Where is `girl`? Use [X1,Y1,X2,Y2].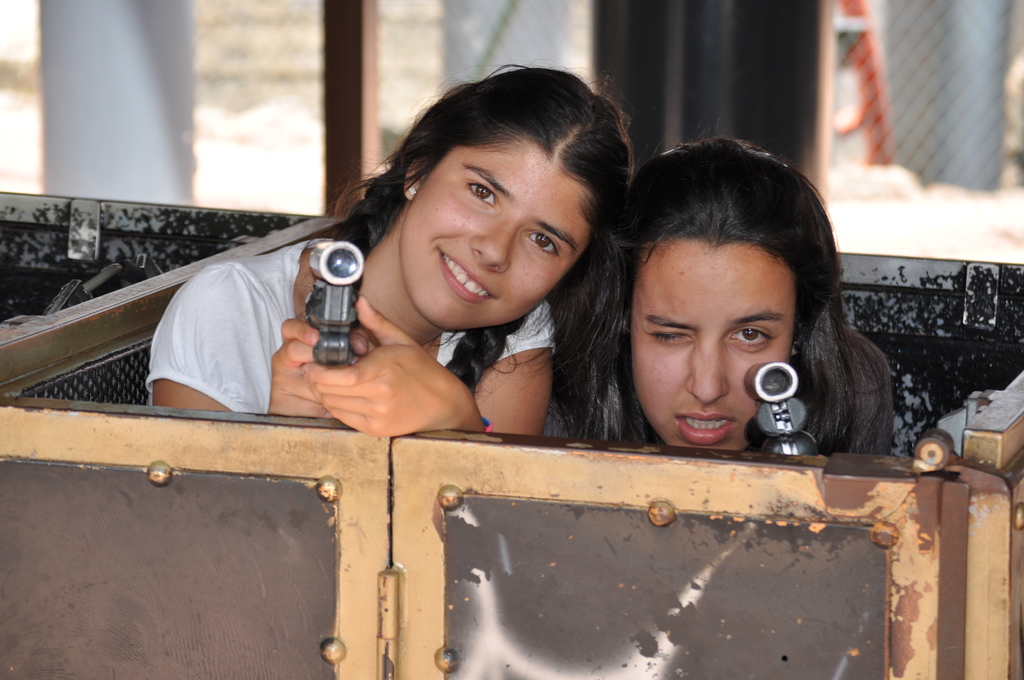
[544,133,896,457].
